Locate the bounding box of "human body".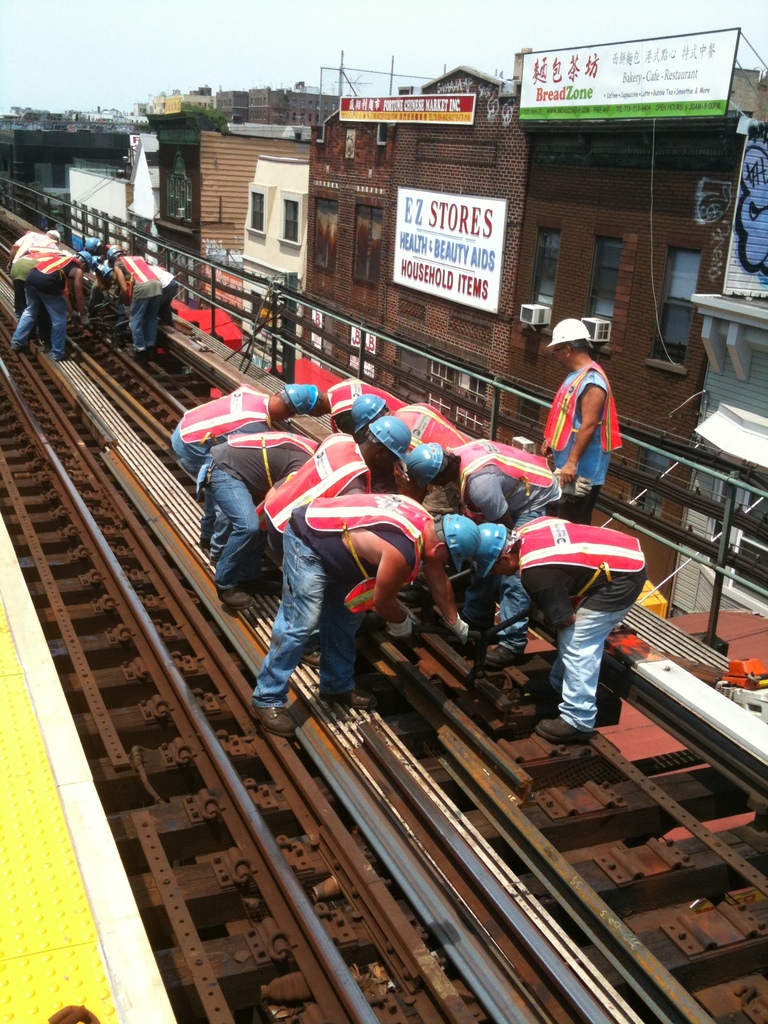
Bounding box: bbox=(404, 422, 565, 670).
